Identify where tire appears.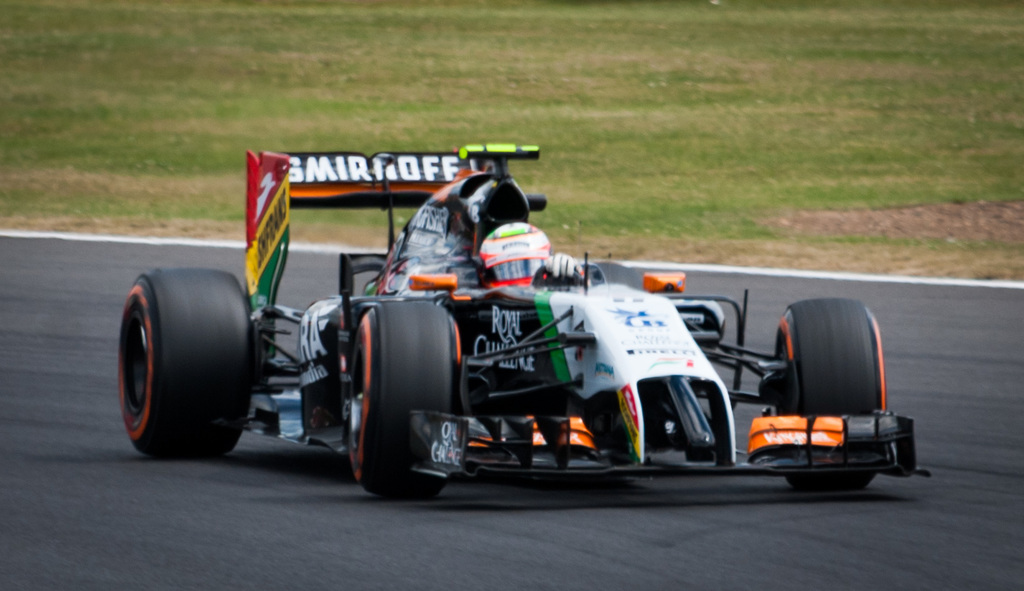
Appears at locate(797, 295, 886, 488).
